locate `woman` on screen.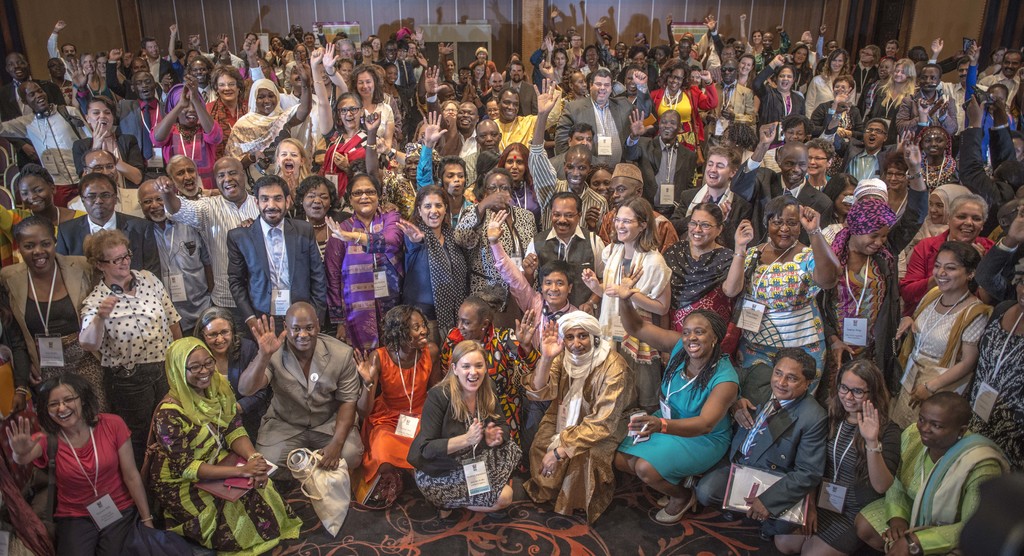
On screen at x1=307, y1=56, x2=386, y2=204.
